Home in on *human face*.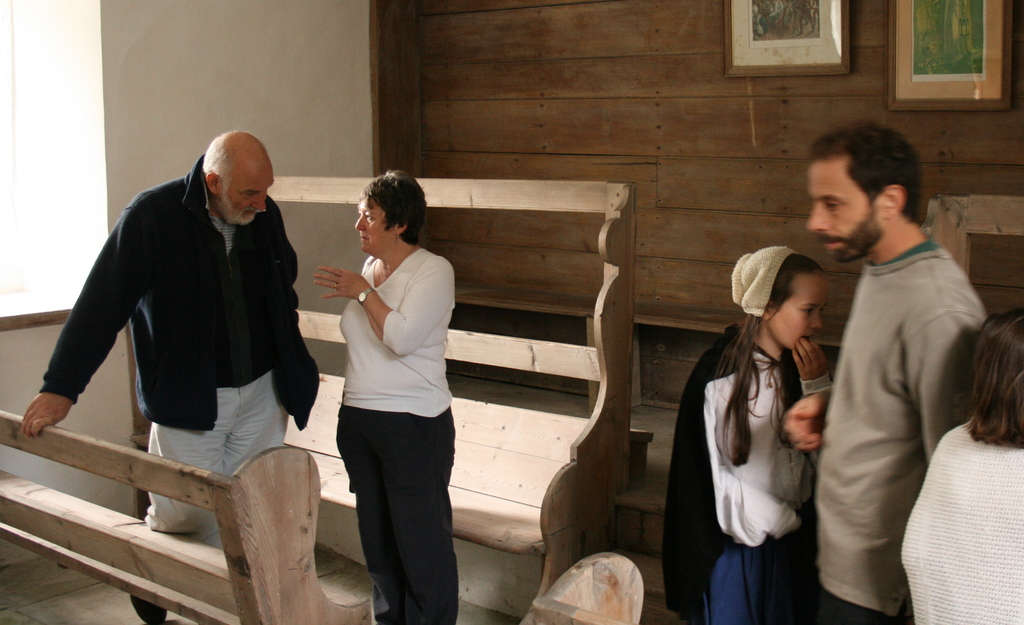
Homed in at box=[219, 171, 274, 223].
